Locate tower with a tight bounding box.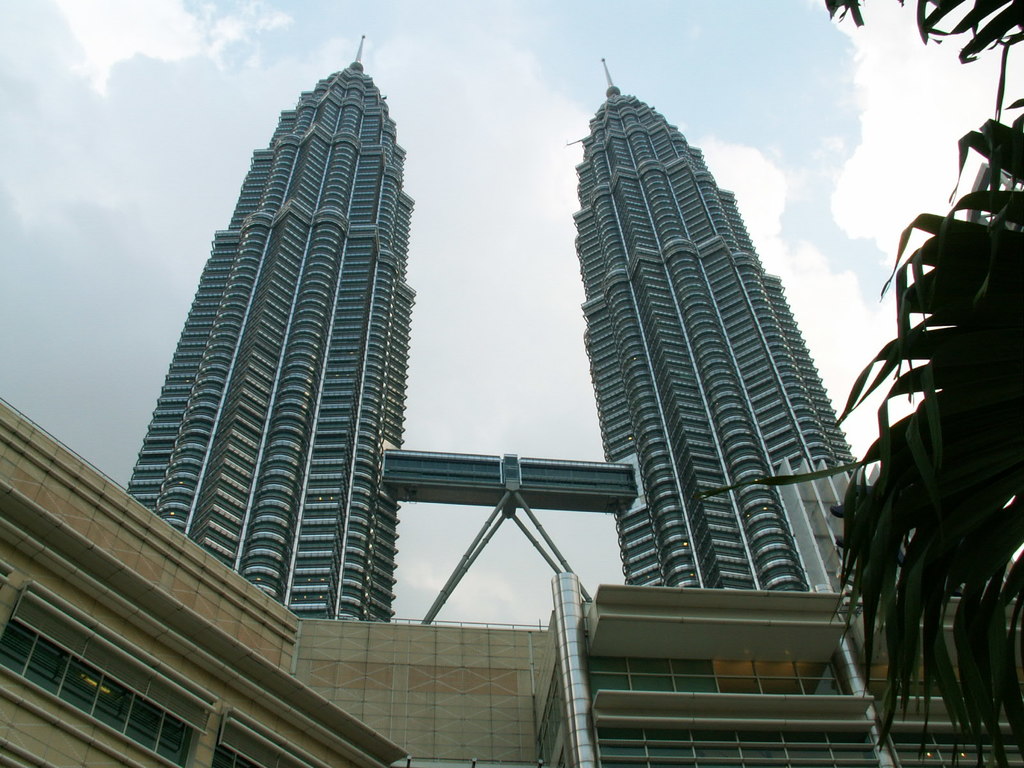
568 68 874 629.
